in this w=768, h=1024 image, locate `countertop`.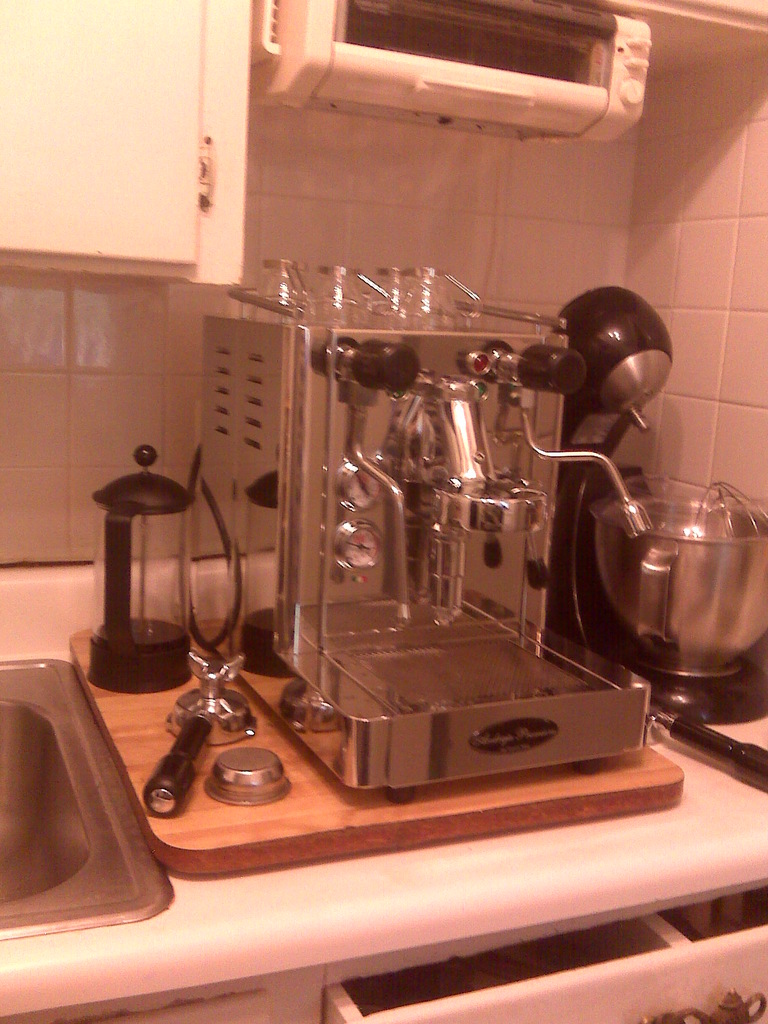
Bounding box: l=0, t=558, r=767, b=1023.
